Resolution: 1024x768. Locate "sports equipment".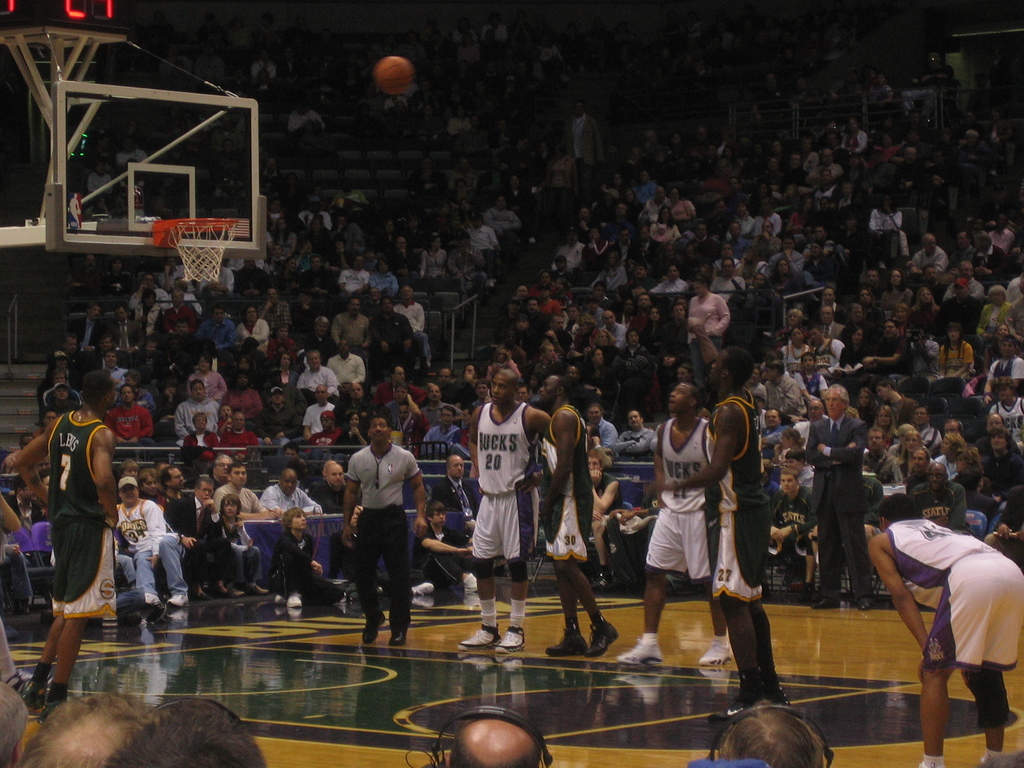
[373,53,418,93].
